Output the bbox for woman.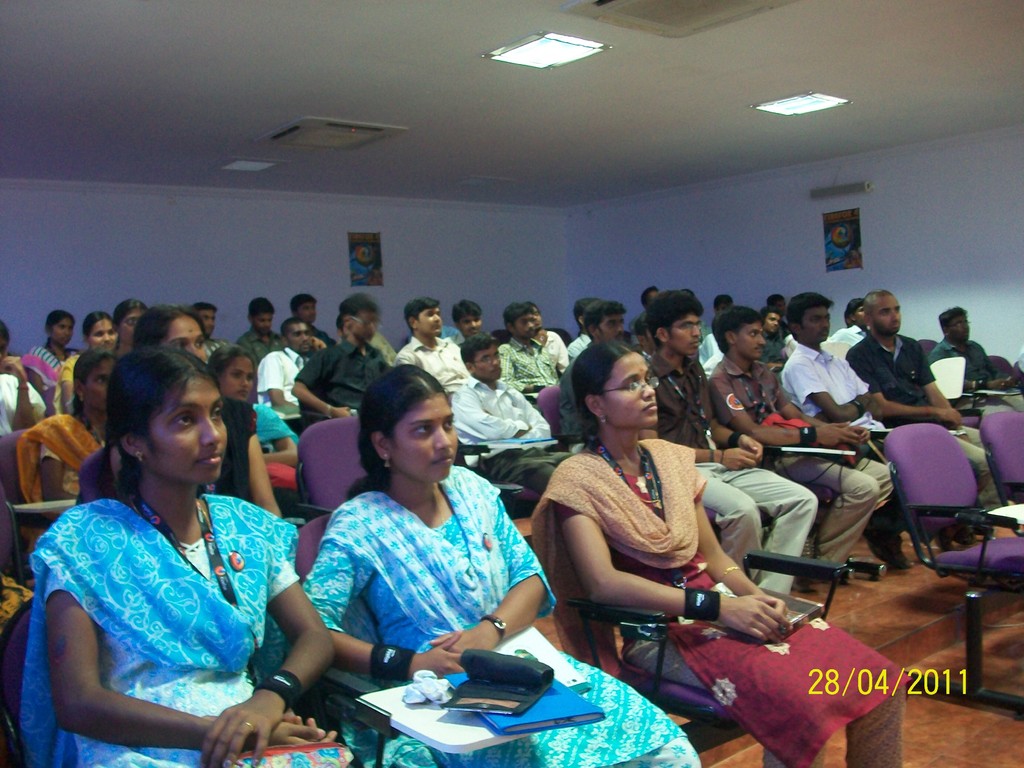
detection(300, 364, 703, 767).
